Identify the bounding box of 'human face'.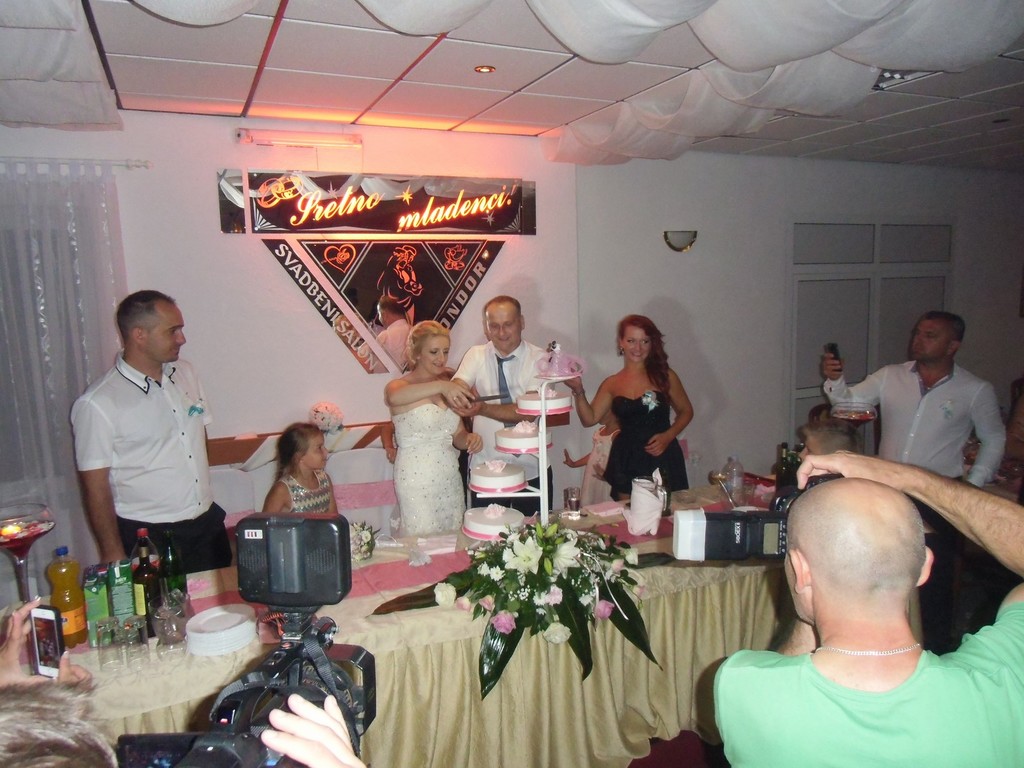
Rect(148, 300, 189, 364).
